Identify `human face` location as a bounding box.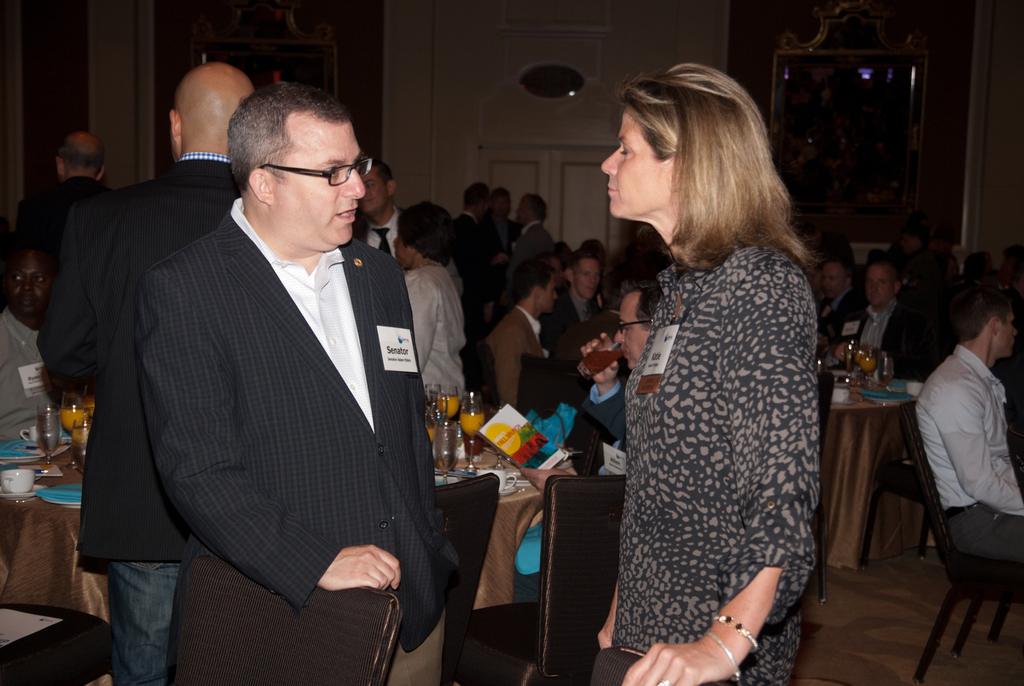
544,275,559,318.
